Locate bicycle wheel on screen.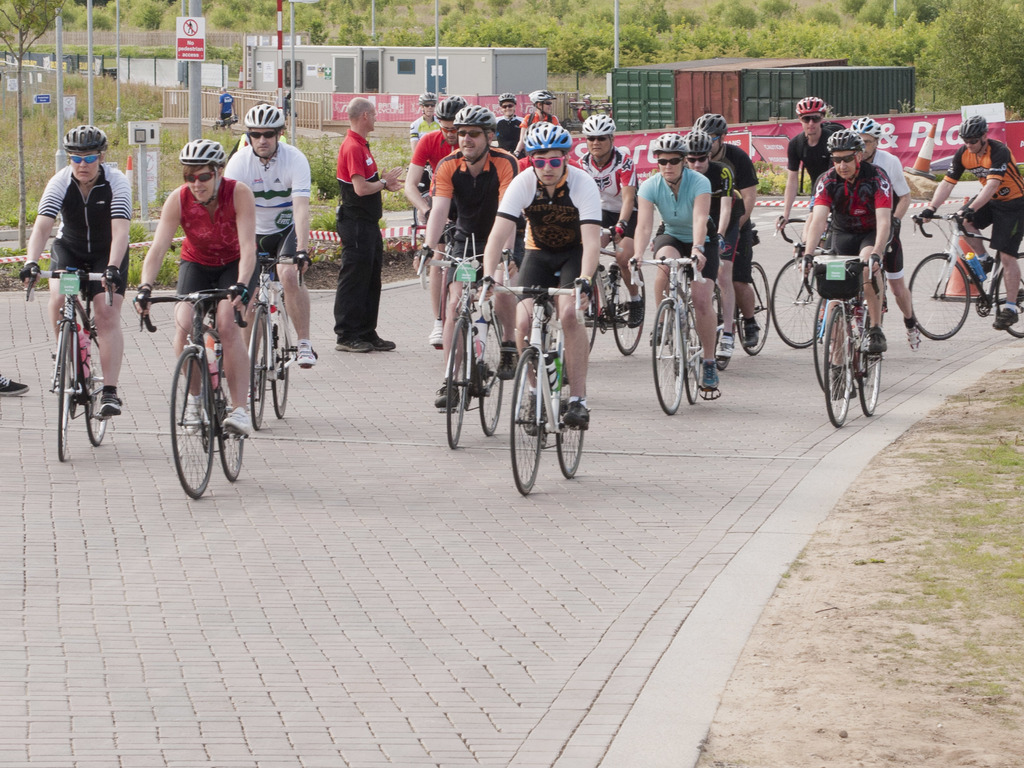
On screen at 858:328:882:415.
